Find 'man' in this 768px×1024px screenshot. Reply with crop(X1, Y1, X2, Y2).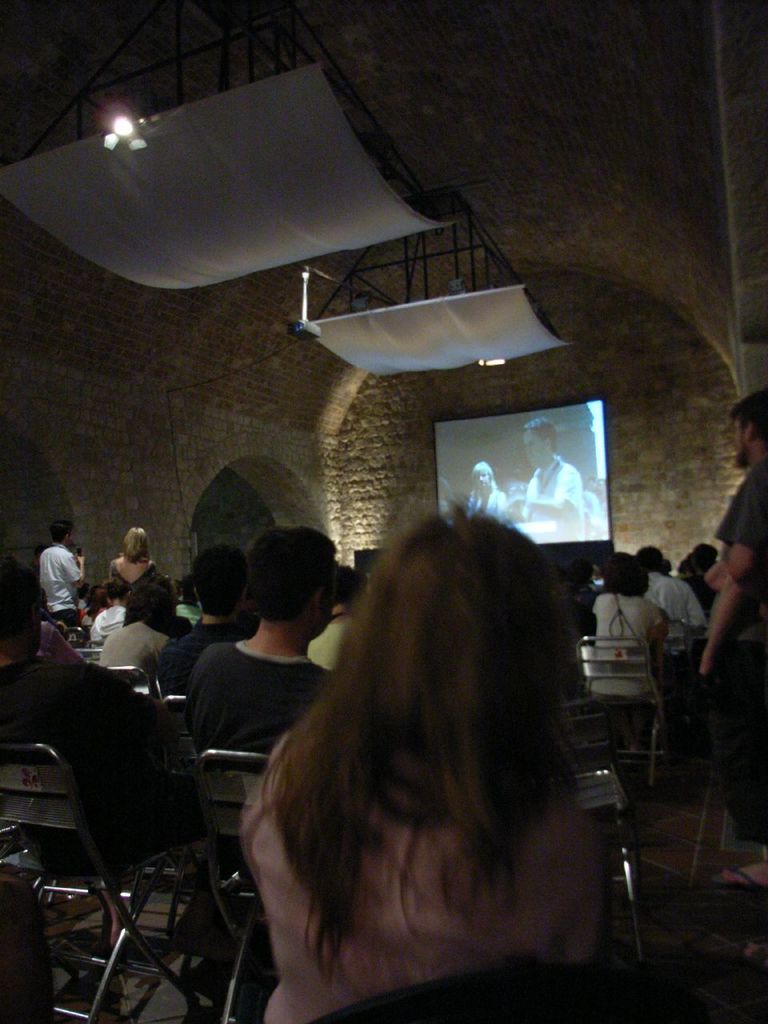
crop(39, 518, 90, 635).
